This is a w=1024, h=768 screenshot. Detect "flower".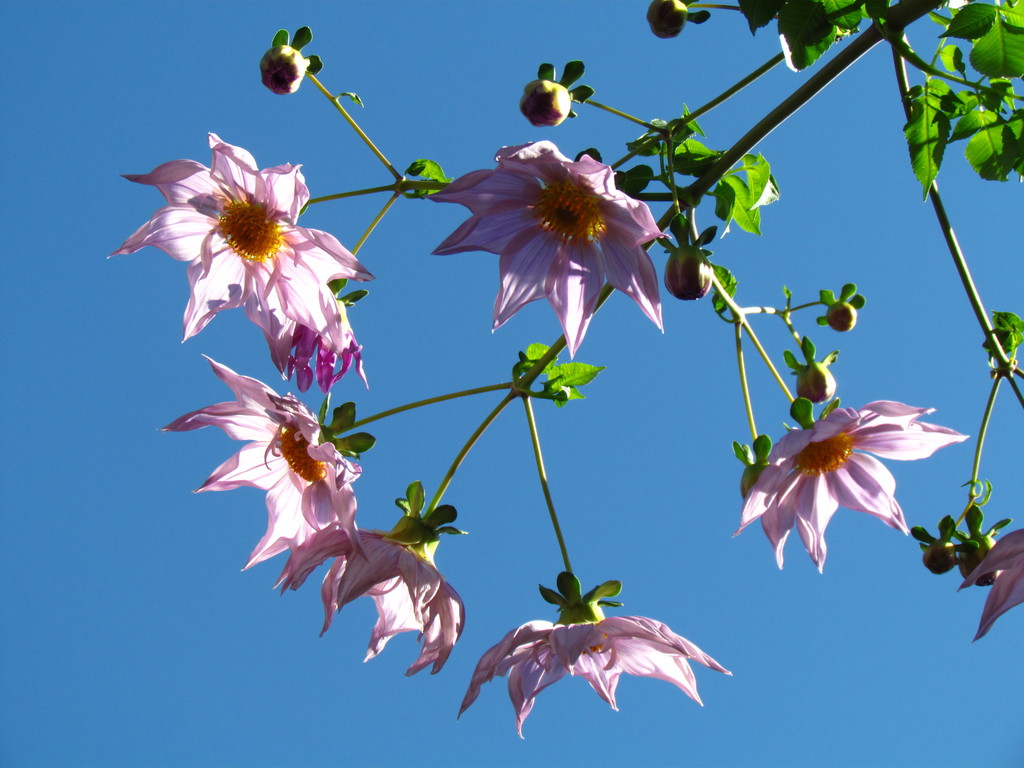
box(255, 24, 327, 97).
